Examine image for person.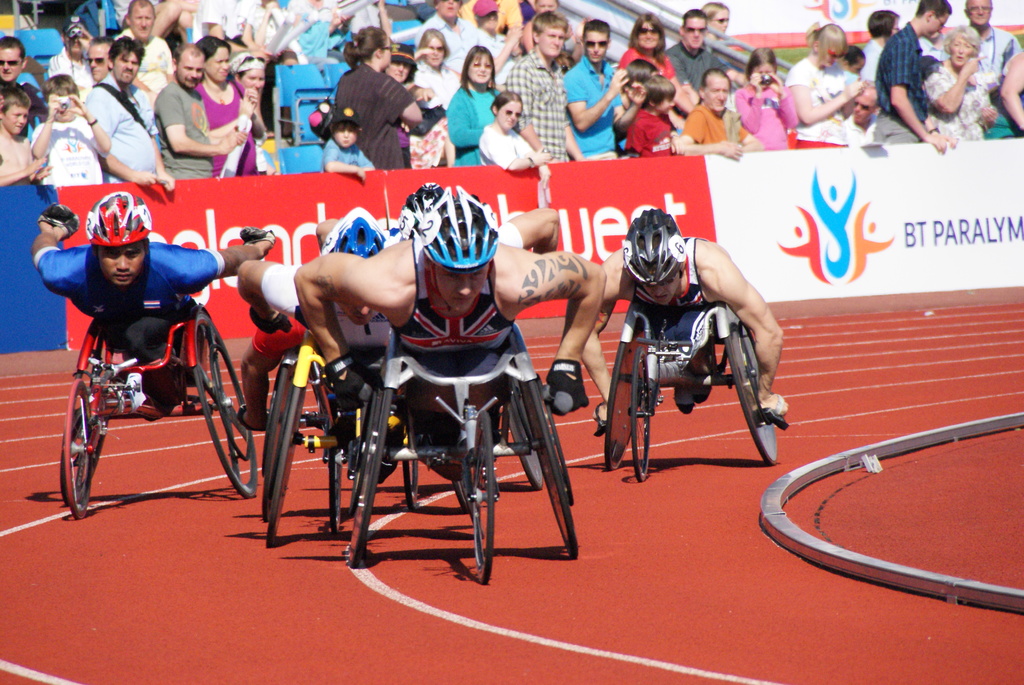
Examination result: detection(111, 0, 175, 90).
